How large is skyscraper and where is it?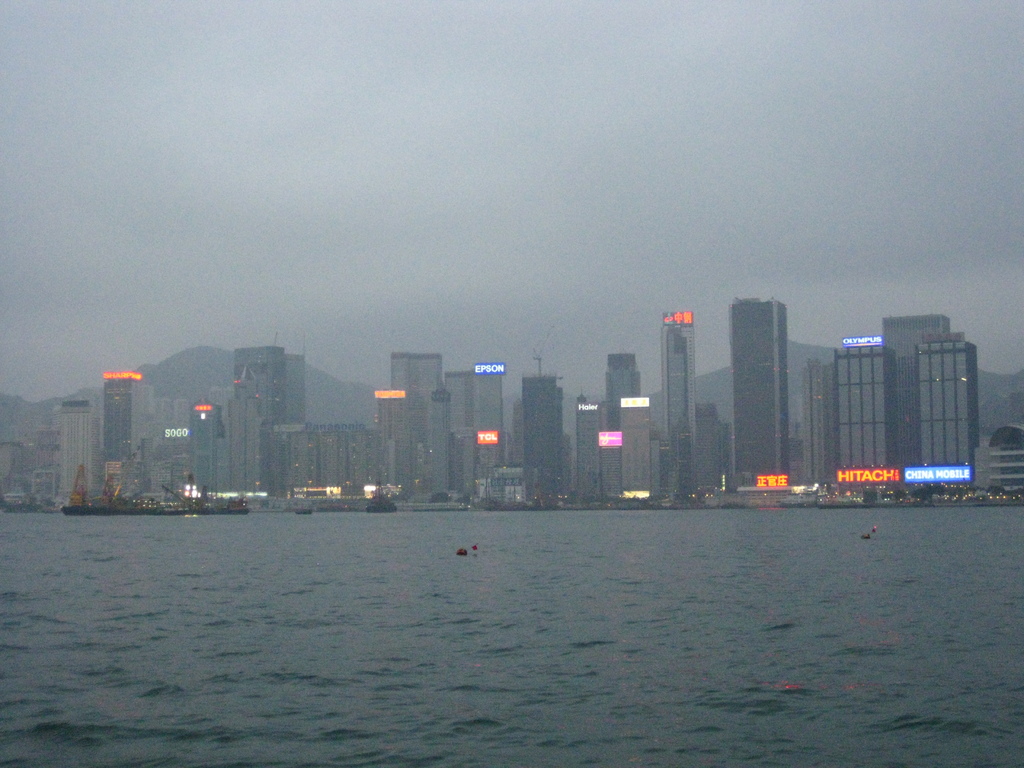
Bounding box: box(662, 310, 704, 497).
